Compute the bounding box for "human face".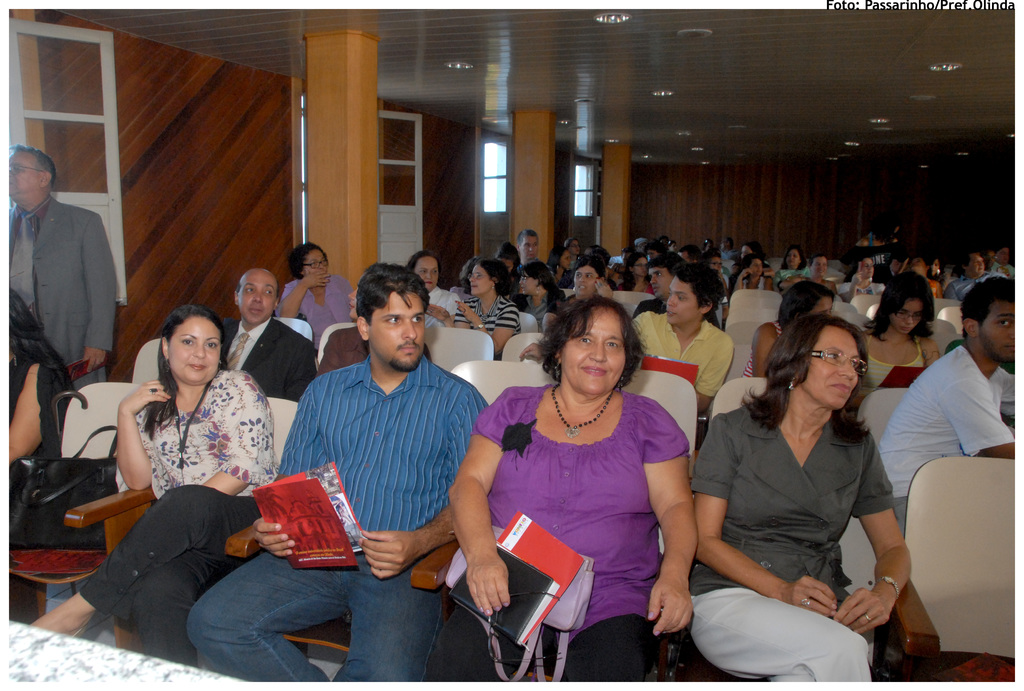
[751, 261, 762, 274].
